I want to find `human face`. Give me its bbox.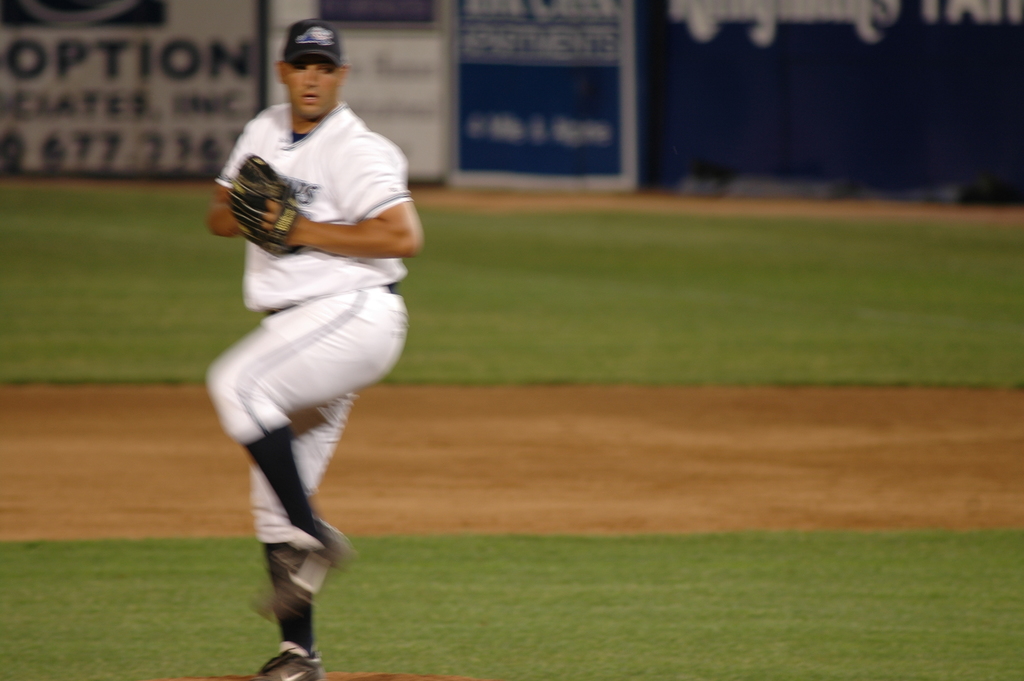
<bbox>287, 53, 339, 119</bbox>.
